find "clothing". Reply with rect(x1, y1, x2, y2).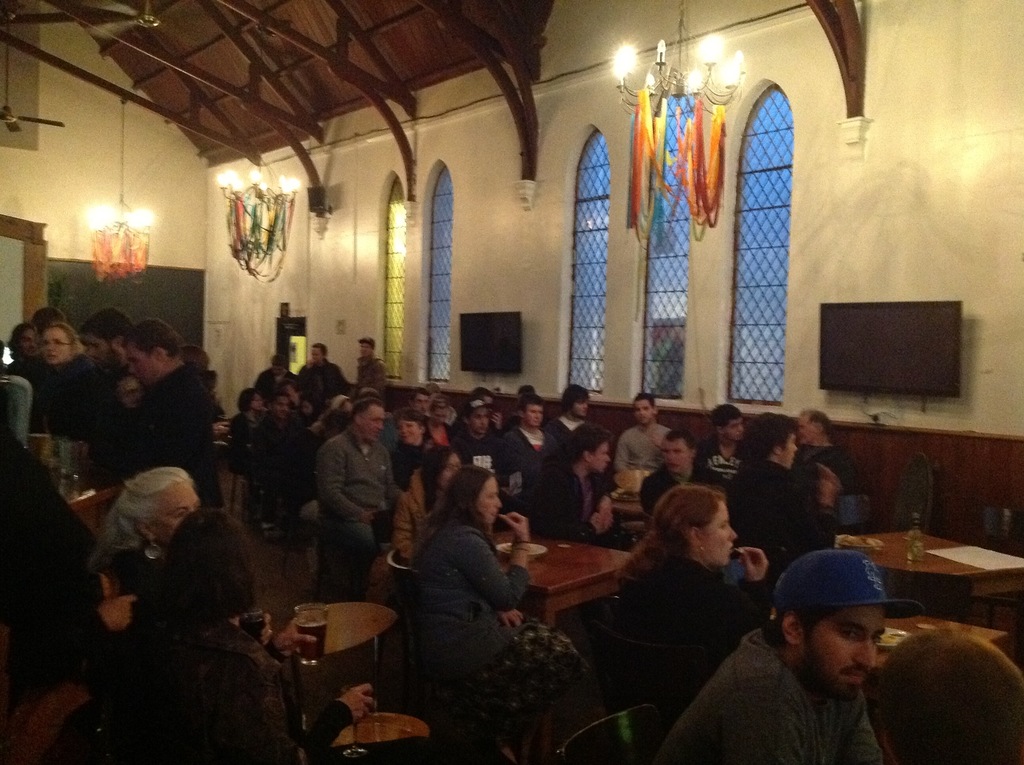
rect(531, 449, 607, 548).
